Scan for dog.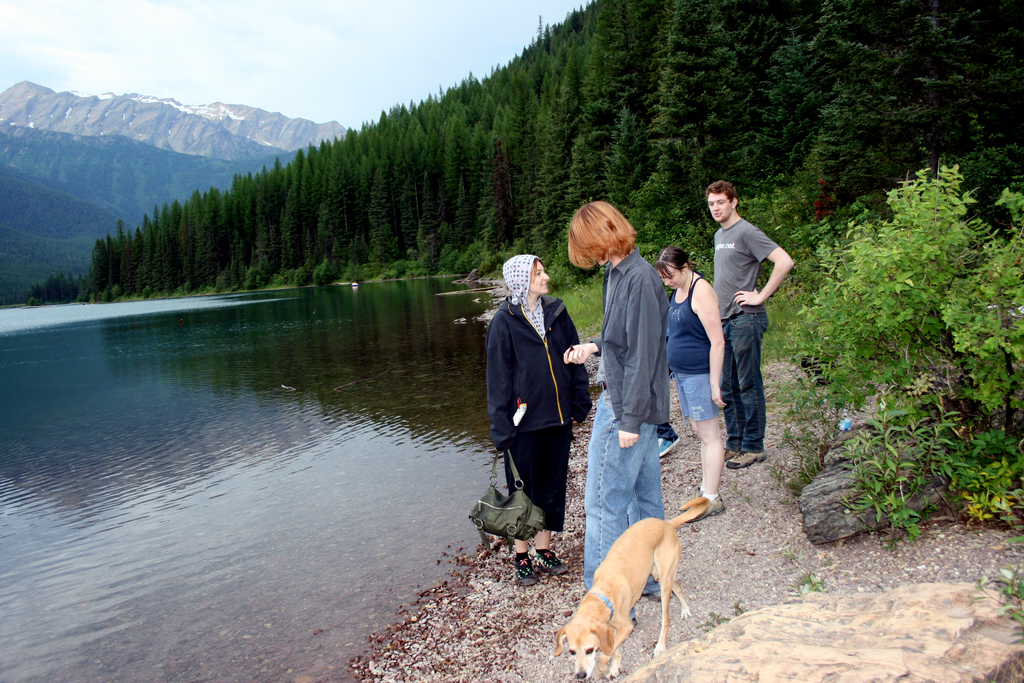
Scan result: (left=551, top=493, right=710, bottom=680).
